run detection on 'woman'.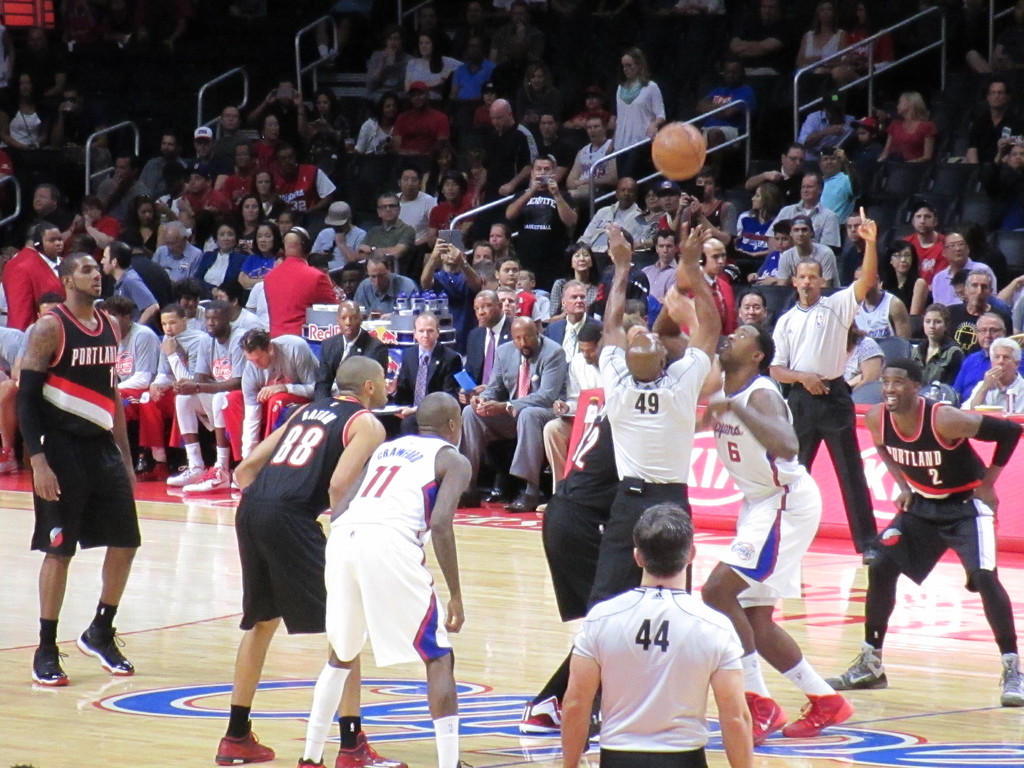
Result: select_region(874, 87, 938, 188).
